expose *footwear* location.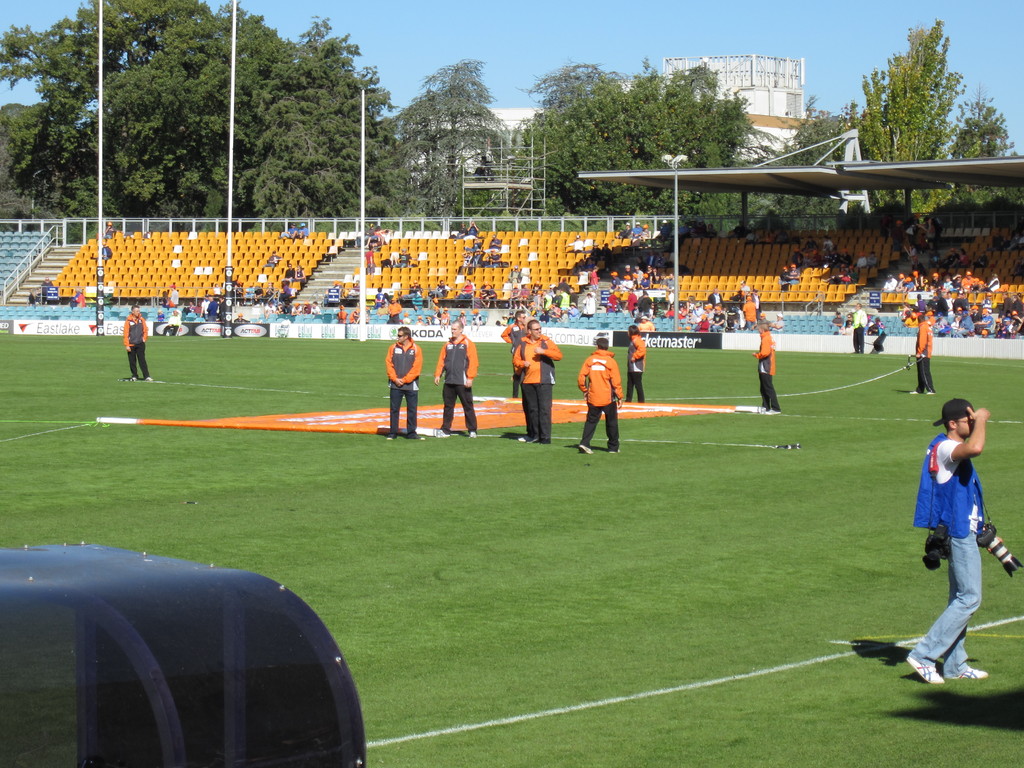
Exposed at box=[131, 376, 139, 381].
